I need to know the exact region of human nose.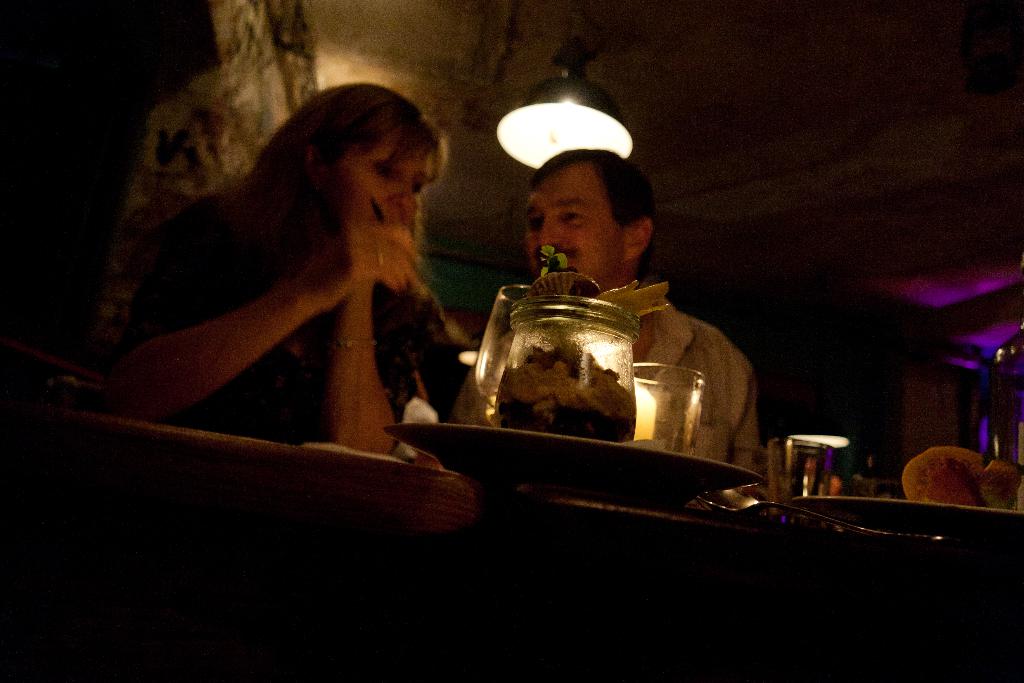
Region: detection(534, 219, 564, 249).
